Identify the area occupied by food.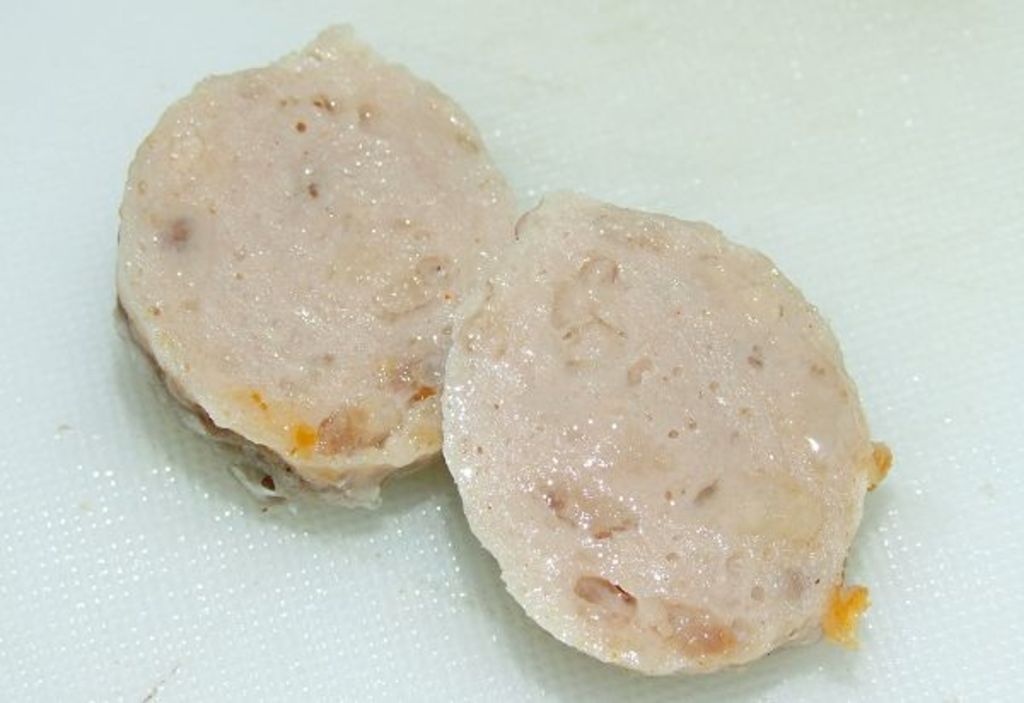
Area: detection(108, 20, 526, 517).
